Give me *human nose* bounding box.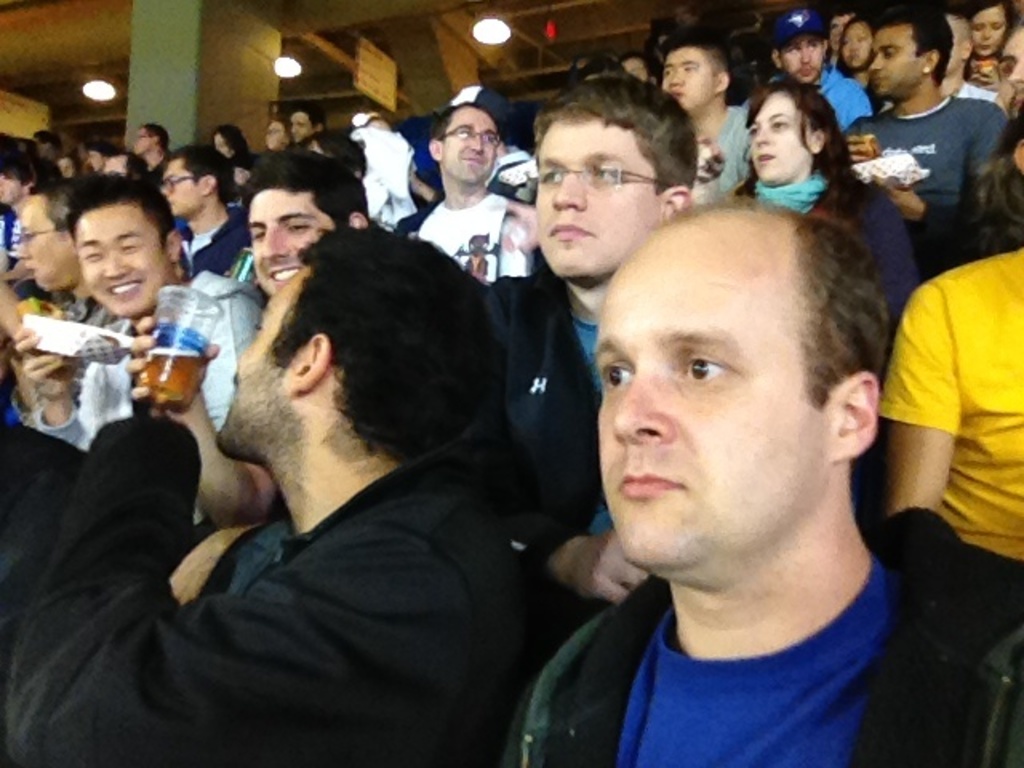
rect(160, 184, 176, 195).
